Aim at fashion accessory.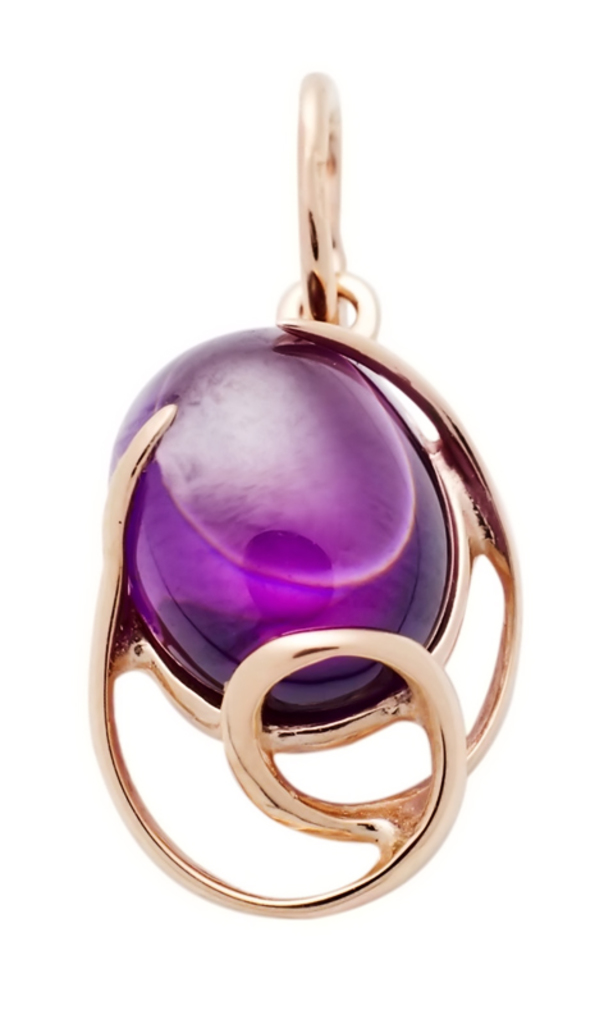
Aimed at BBox(83, 72, 528, 920).
